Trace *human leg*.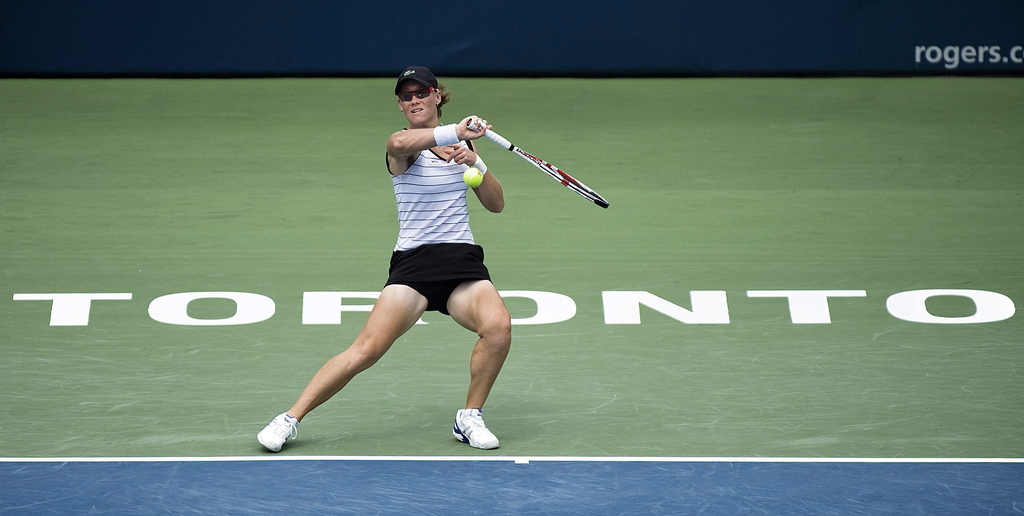
Traced to crop(437, 246, 513, 448).
